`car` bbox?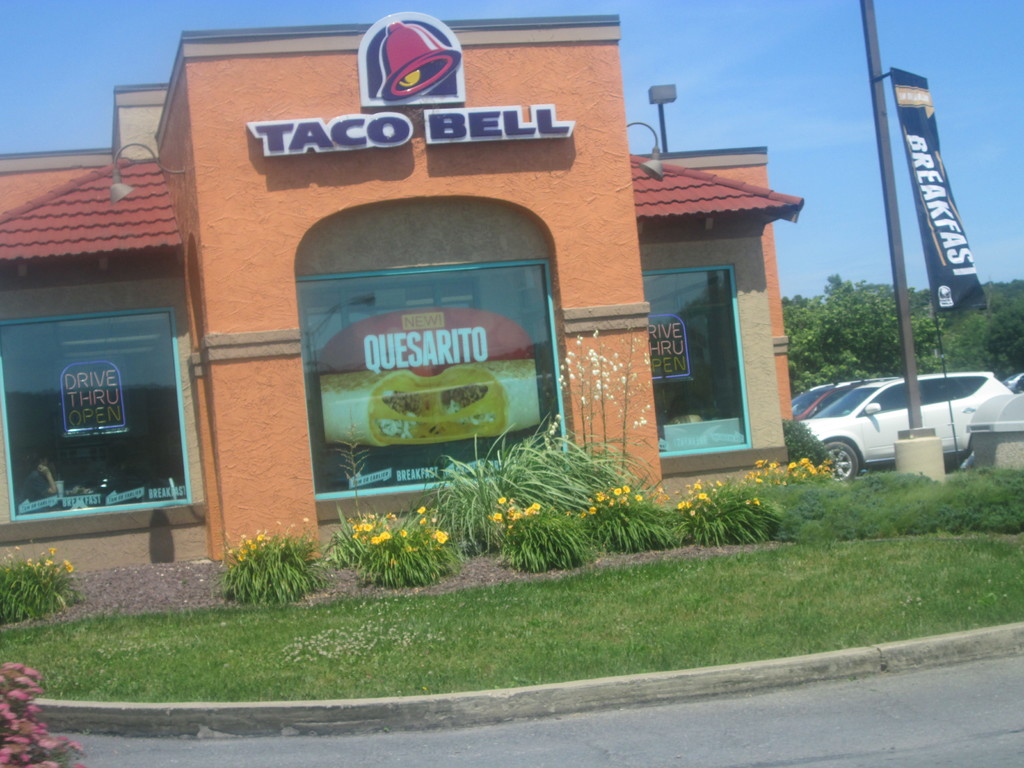
(792,381,844,424)
